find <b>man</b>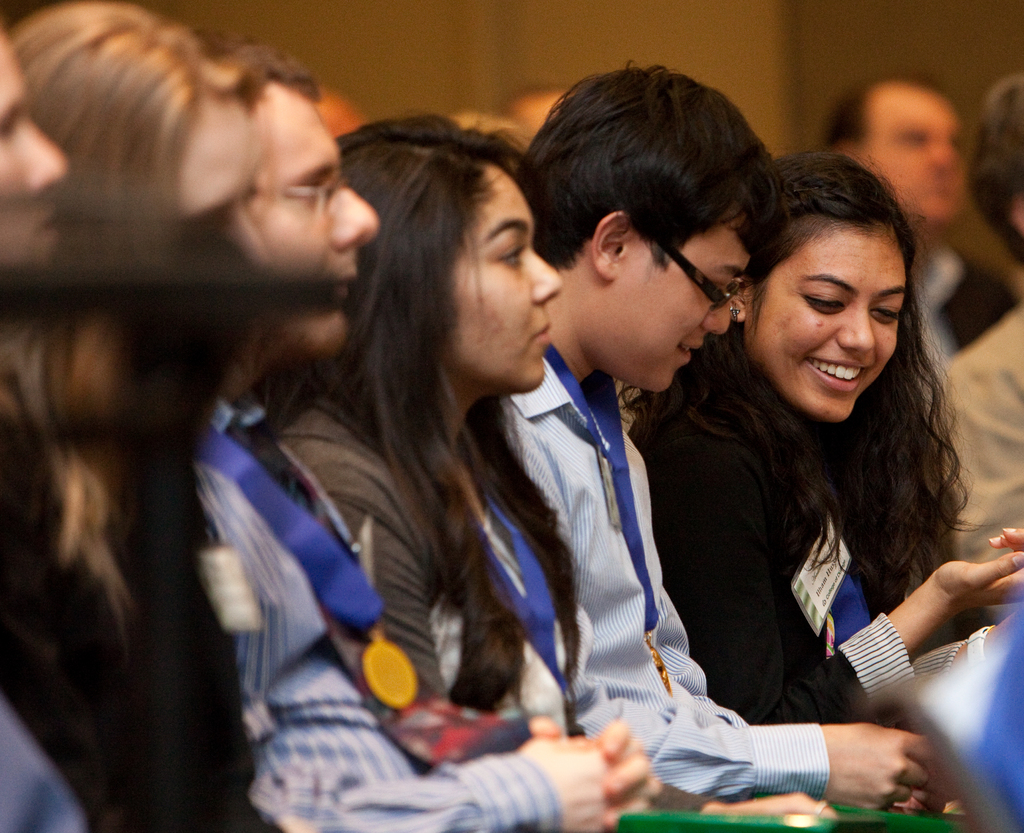
bbox=(498, 58, 943, 832)
